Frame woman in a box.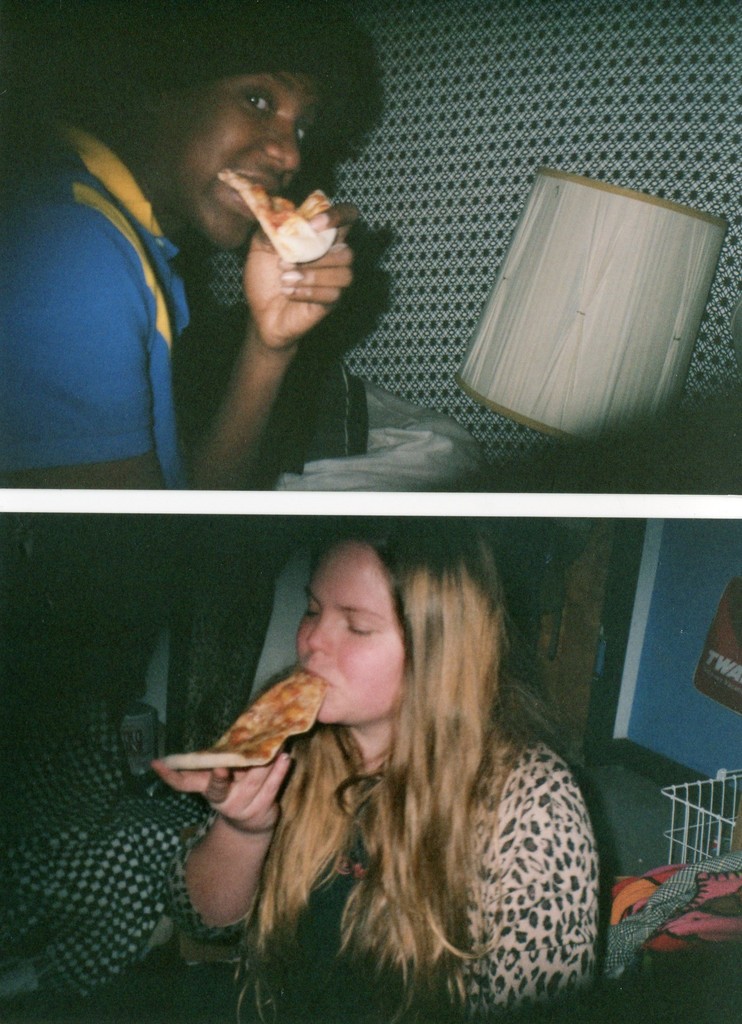
detection(138, 460, 611, 1003).
